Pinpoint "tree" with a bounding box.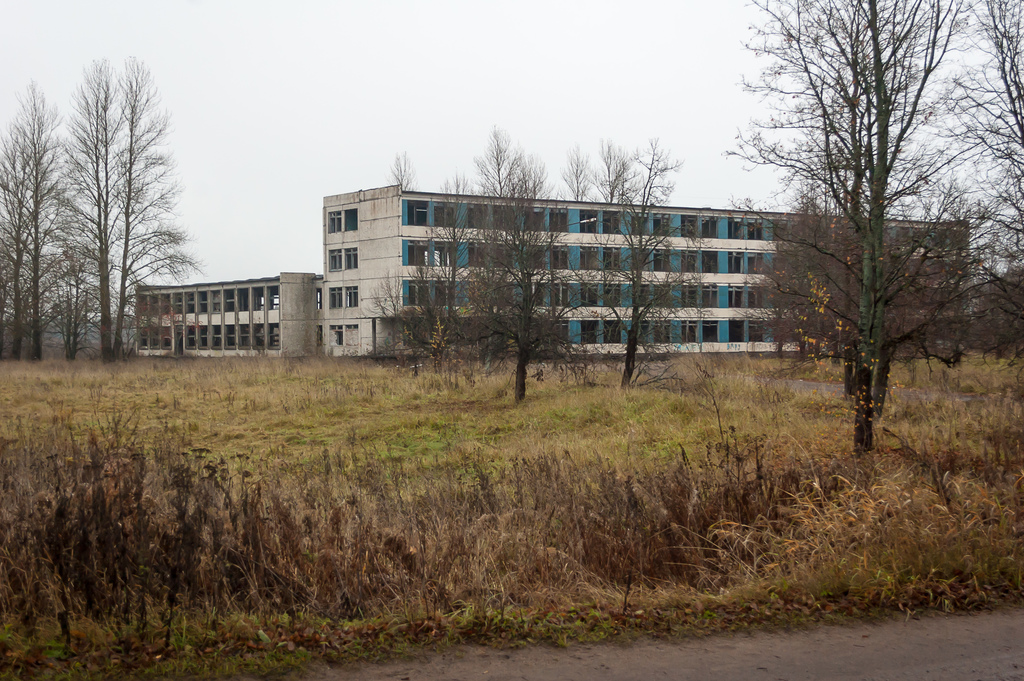
927:0:1023:372.
